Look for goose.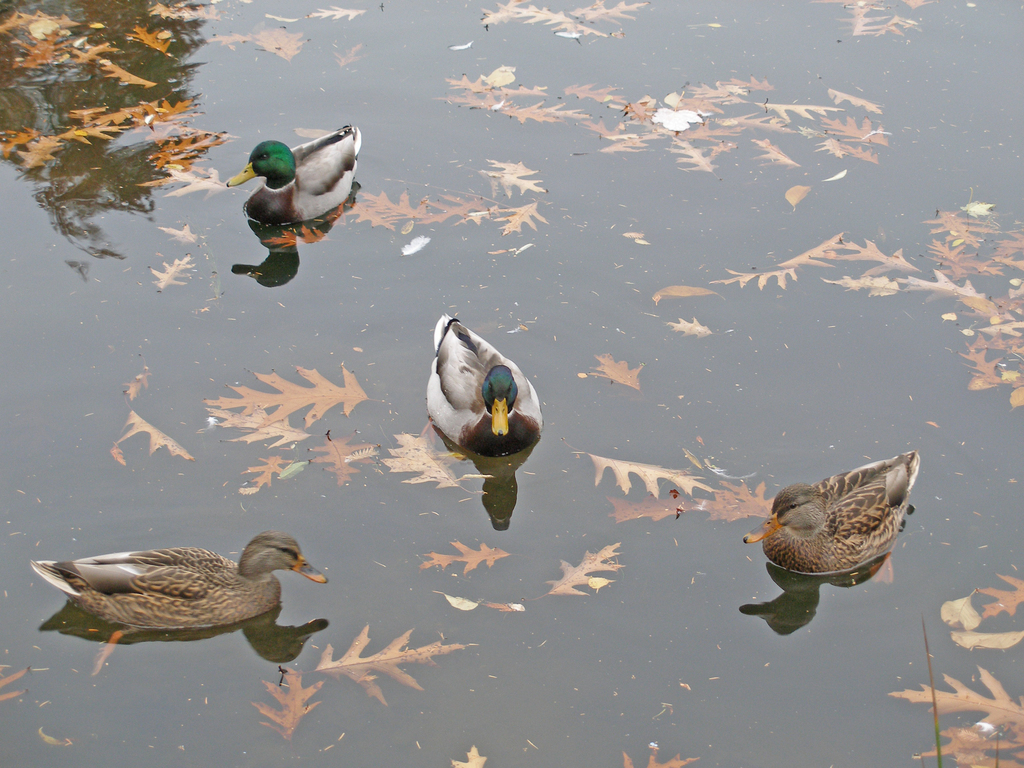
Found: bbox=(28, 533, 329, 627).
